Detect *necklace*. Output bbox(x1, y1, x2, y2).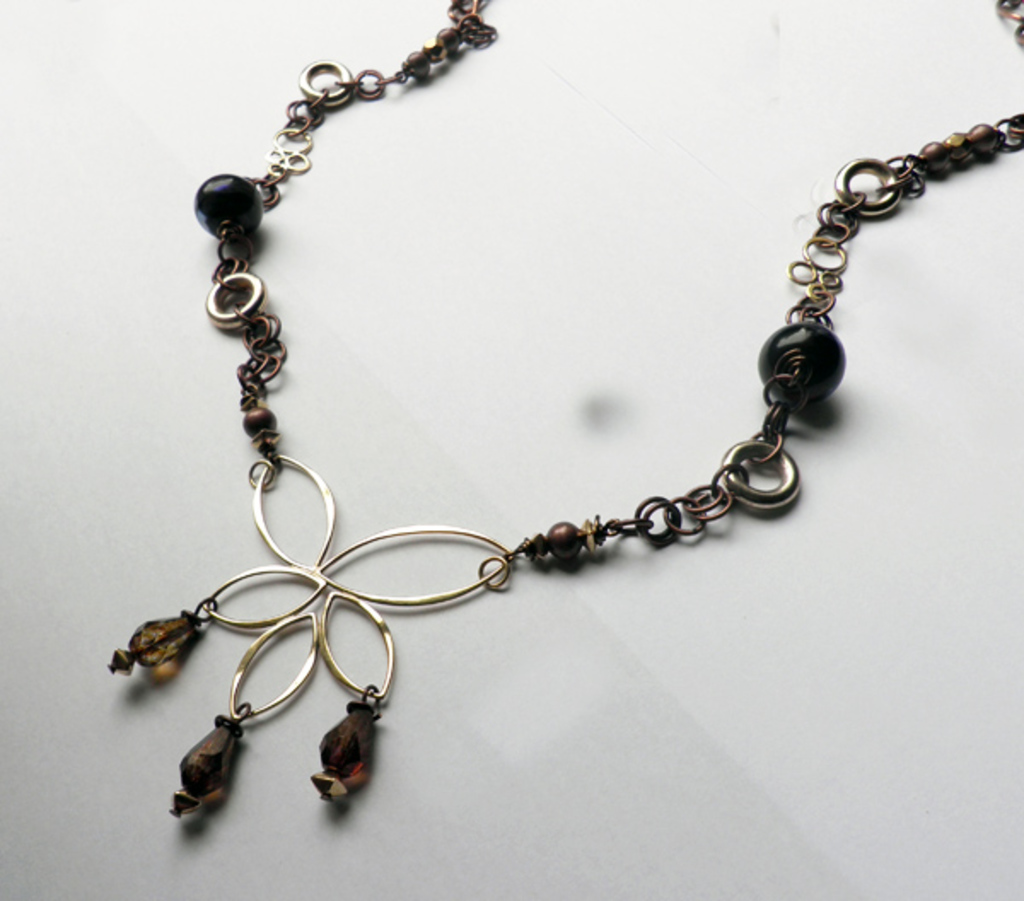
bbox(104, 3, 1022, 811).
